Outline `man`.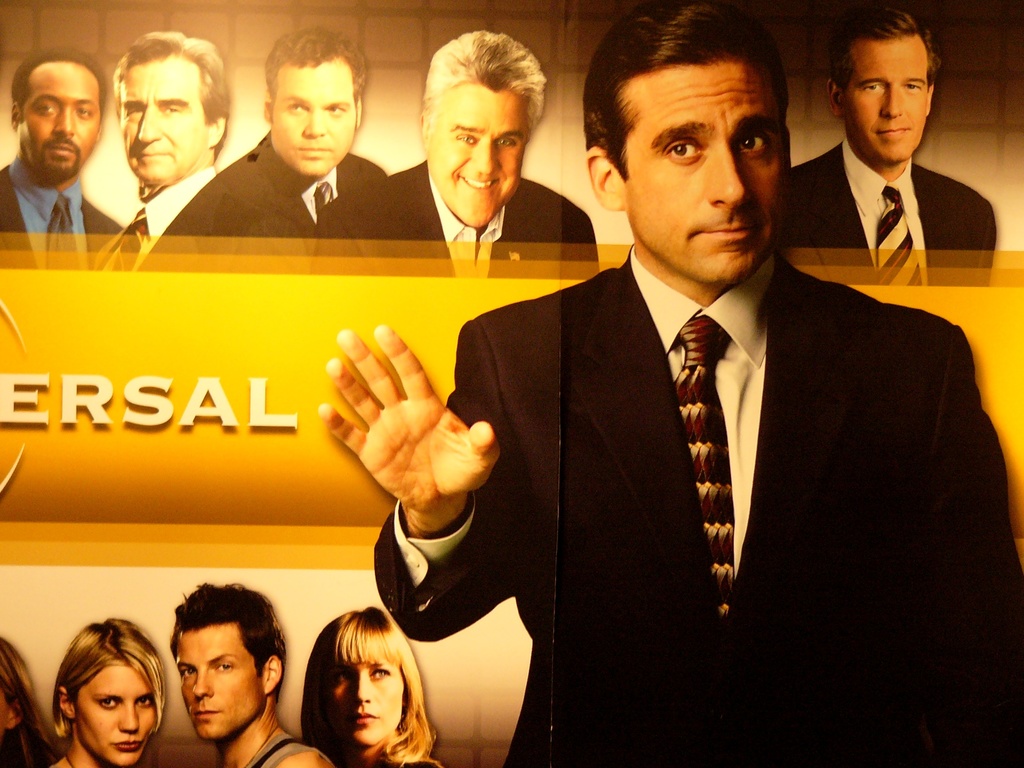
Outline: 351, 29, 602, 257.
